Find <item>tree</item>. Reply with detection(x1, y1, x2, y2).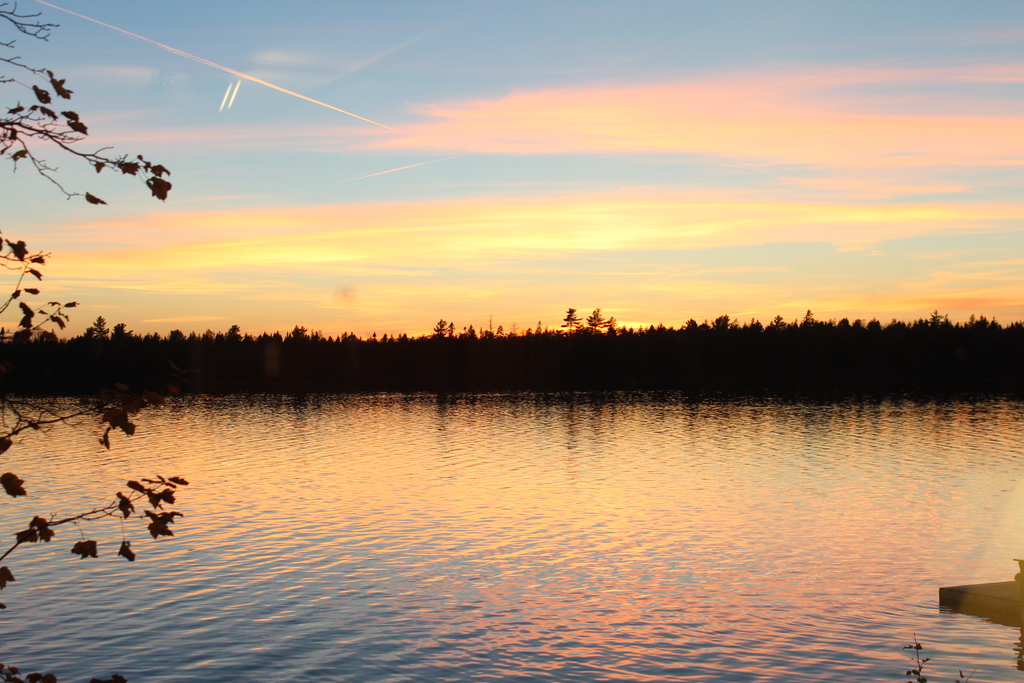
detection(225, 322, 241, 345).
